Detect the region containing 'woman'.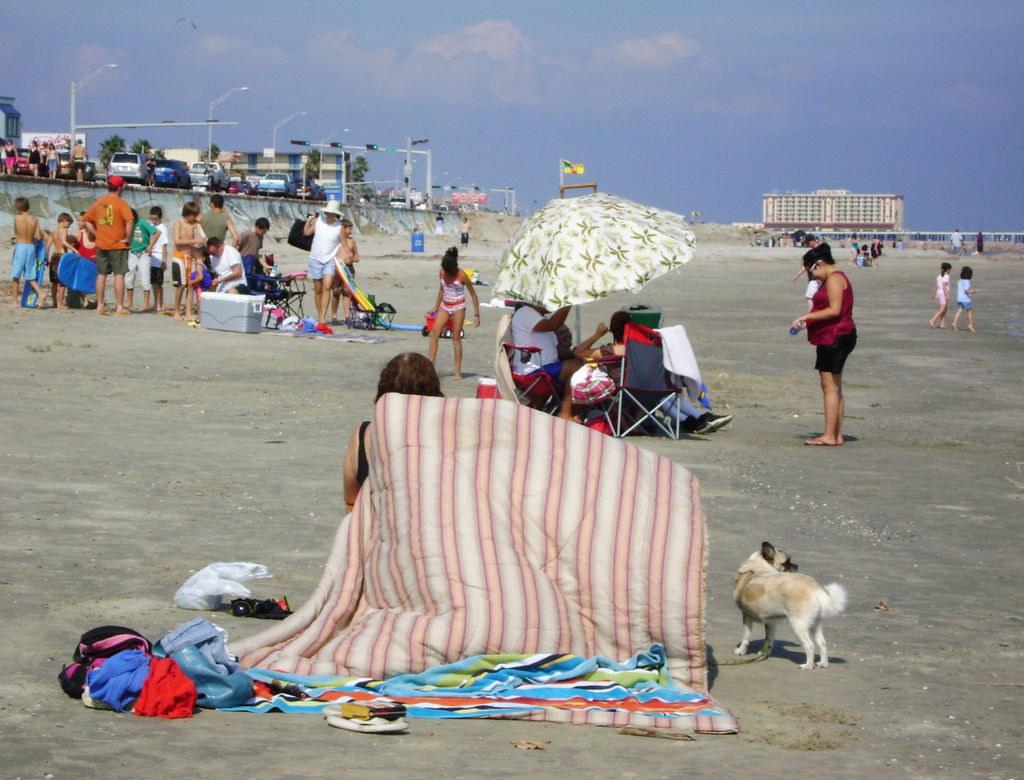
x1=973, y1=230, x2=986, y2=255.
